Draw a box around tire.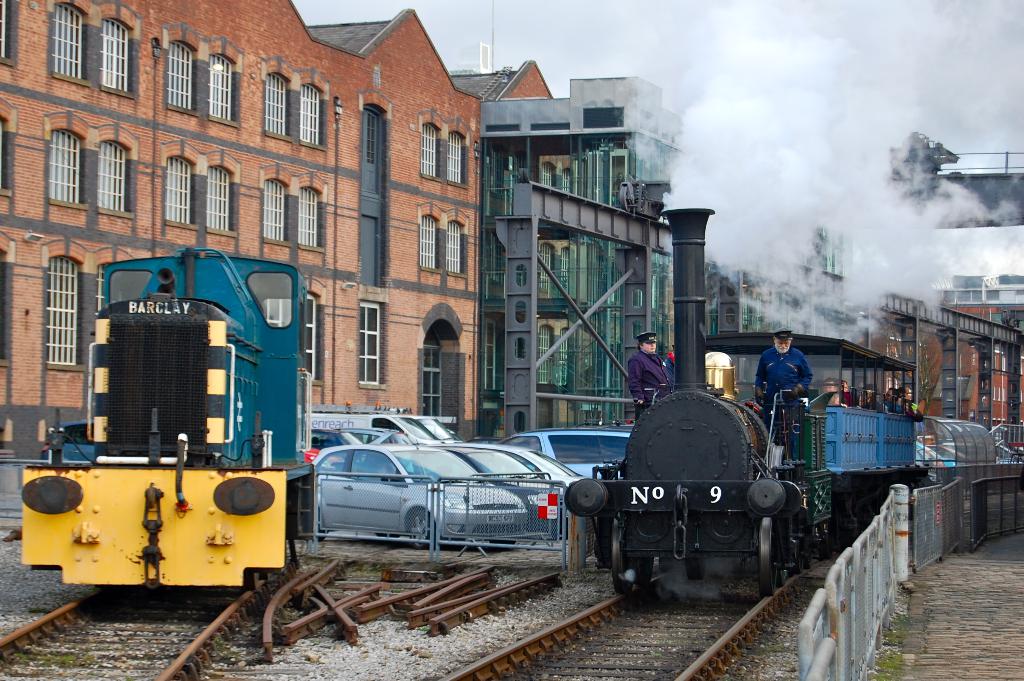
Rect(406, 505, 437, 554).
